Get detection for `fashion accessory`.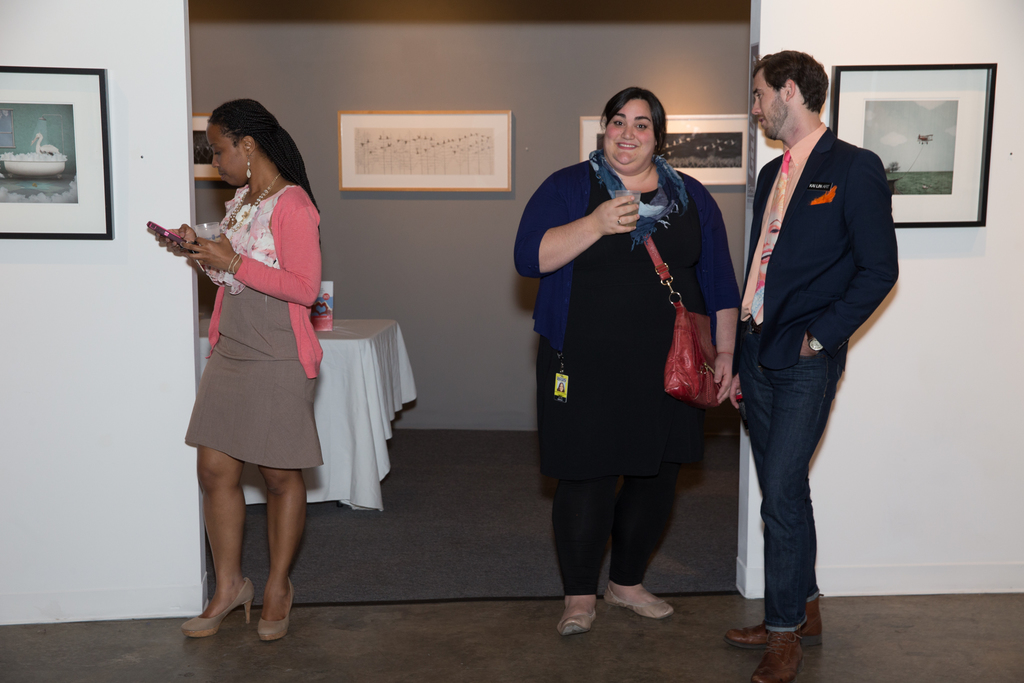
Detection: rect(254, 583, 298, 636).
